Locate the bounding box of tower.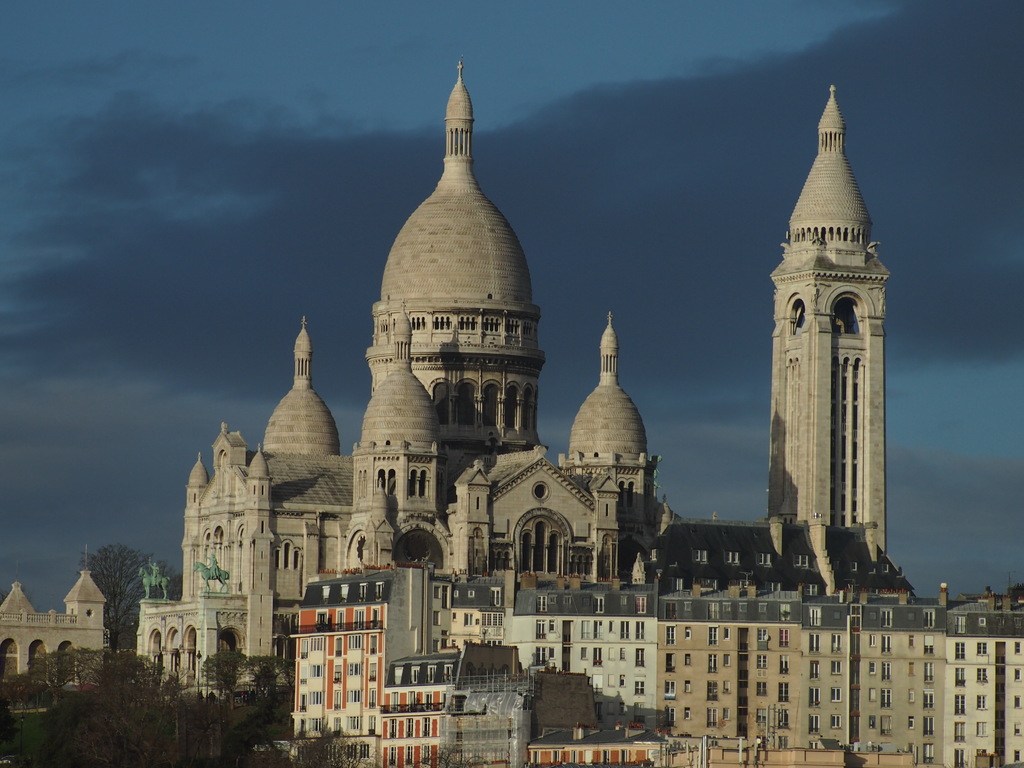
Bounding box: l=442, t=462, r=497, b=584.
